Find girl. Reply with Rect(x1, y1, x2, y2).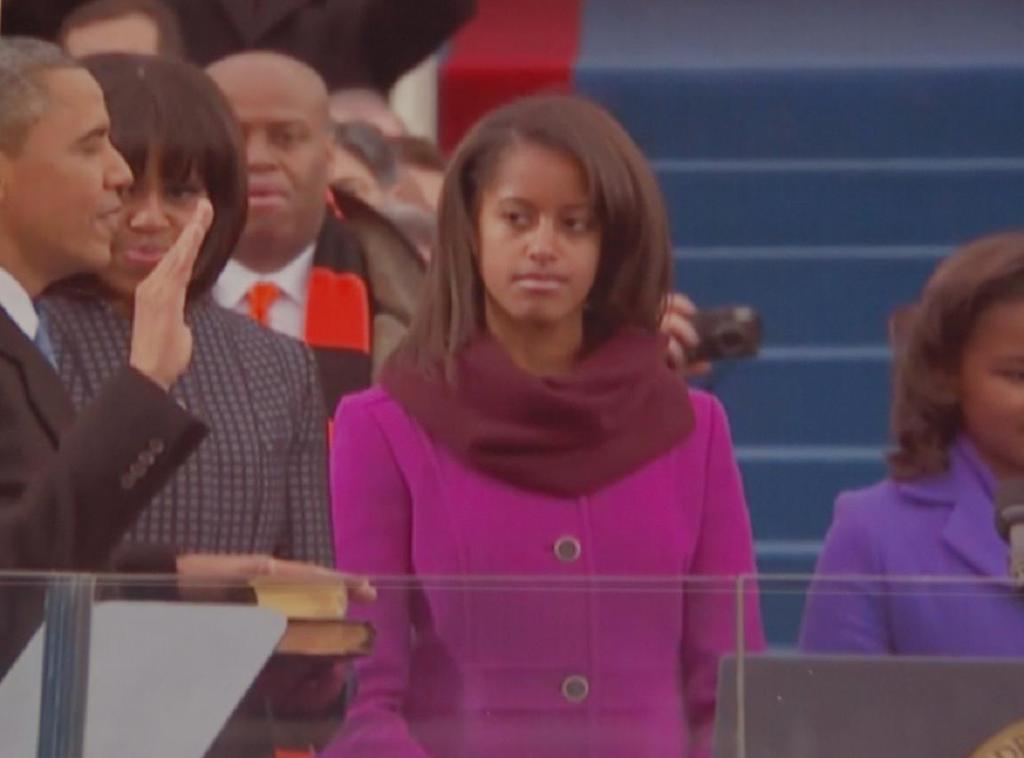
Rect(793, 231, 1023, 661).
